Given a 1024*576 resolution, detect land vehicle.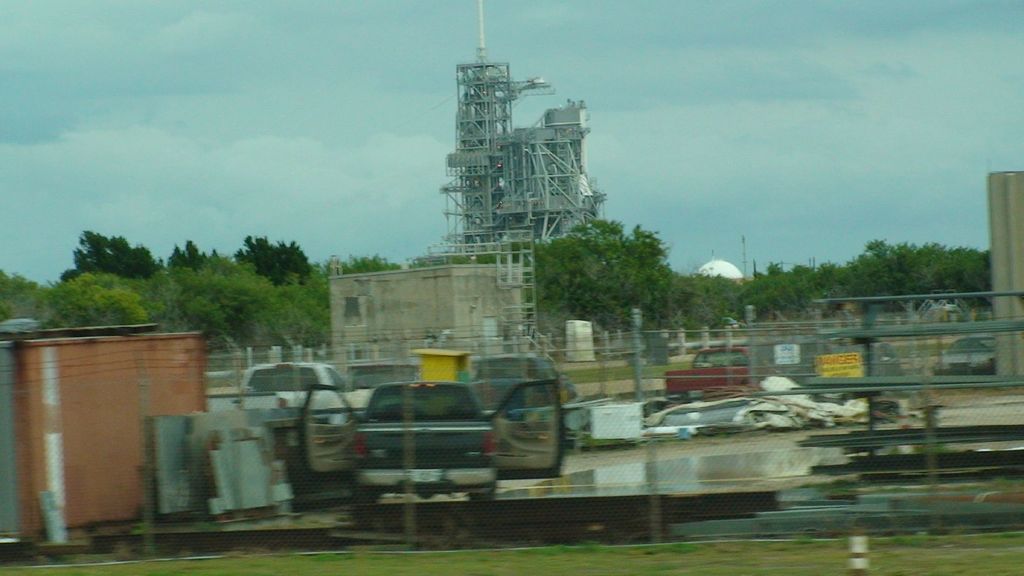
(937, 335, 1000, 374).
